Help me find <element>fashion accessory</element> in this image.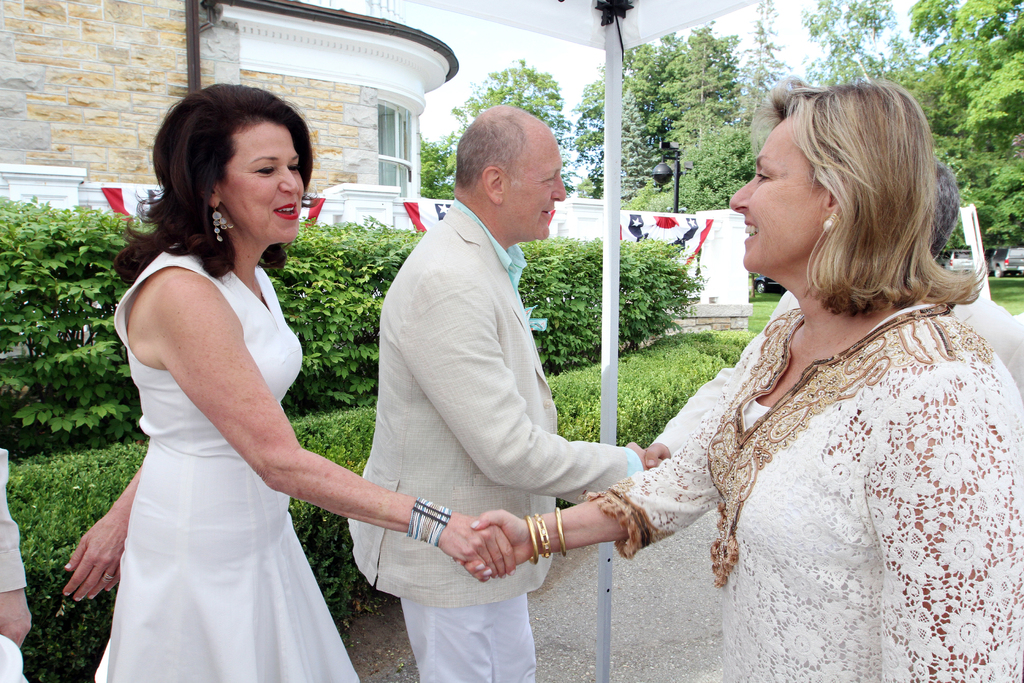
Found it: bbox=(100, 568, 115, 585).
